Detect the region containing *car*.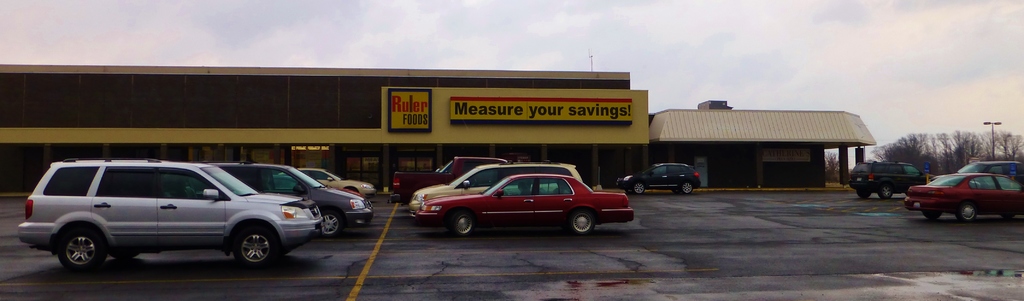
851, 161, 928, 197.
